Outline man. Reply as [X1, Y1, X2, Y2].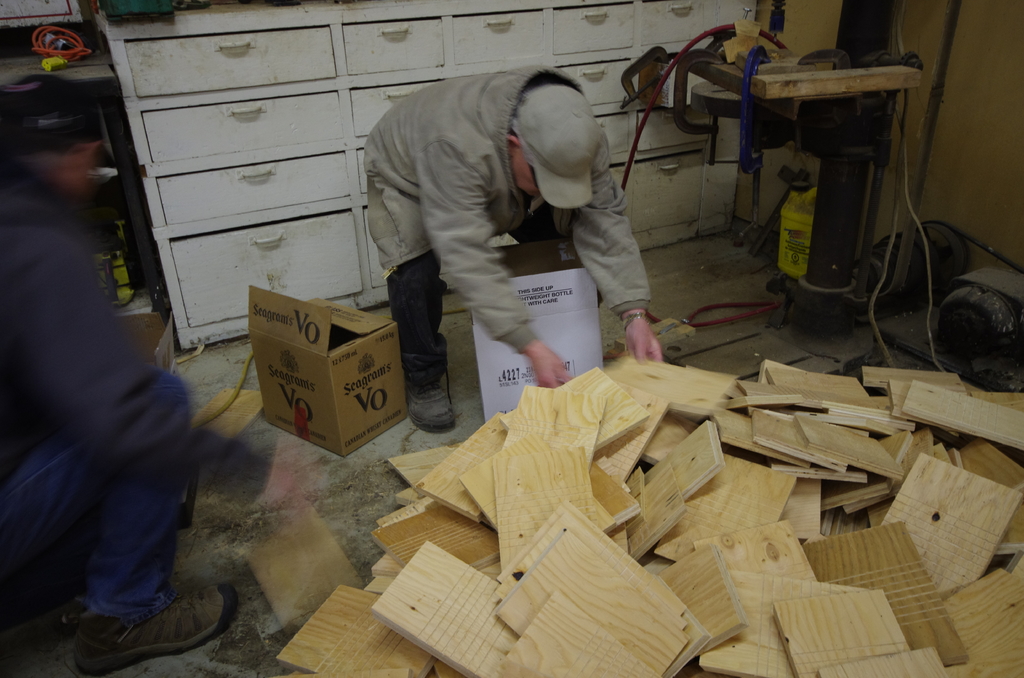
[343, 82, 652, 419].
